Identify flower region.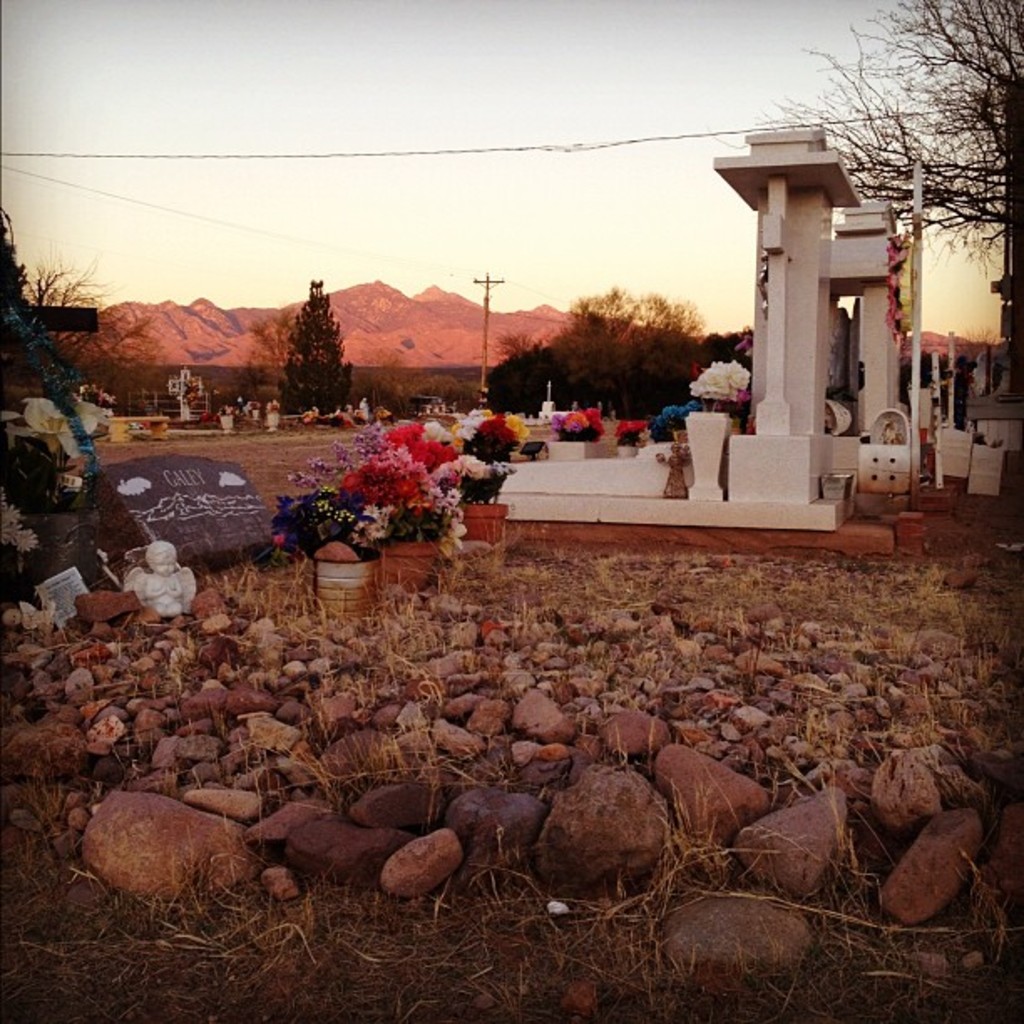
Region: 612:417:646:445.
